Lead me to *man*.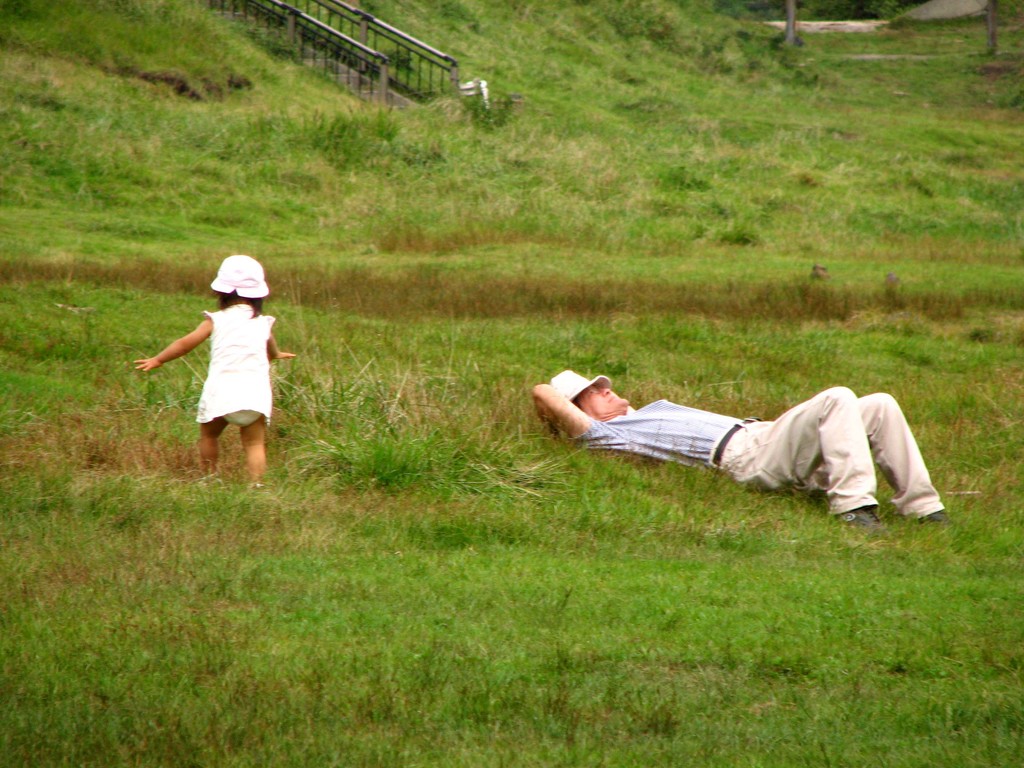
Lead to [540,369,962,532].
